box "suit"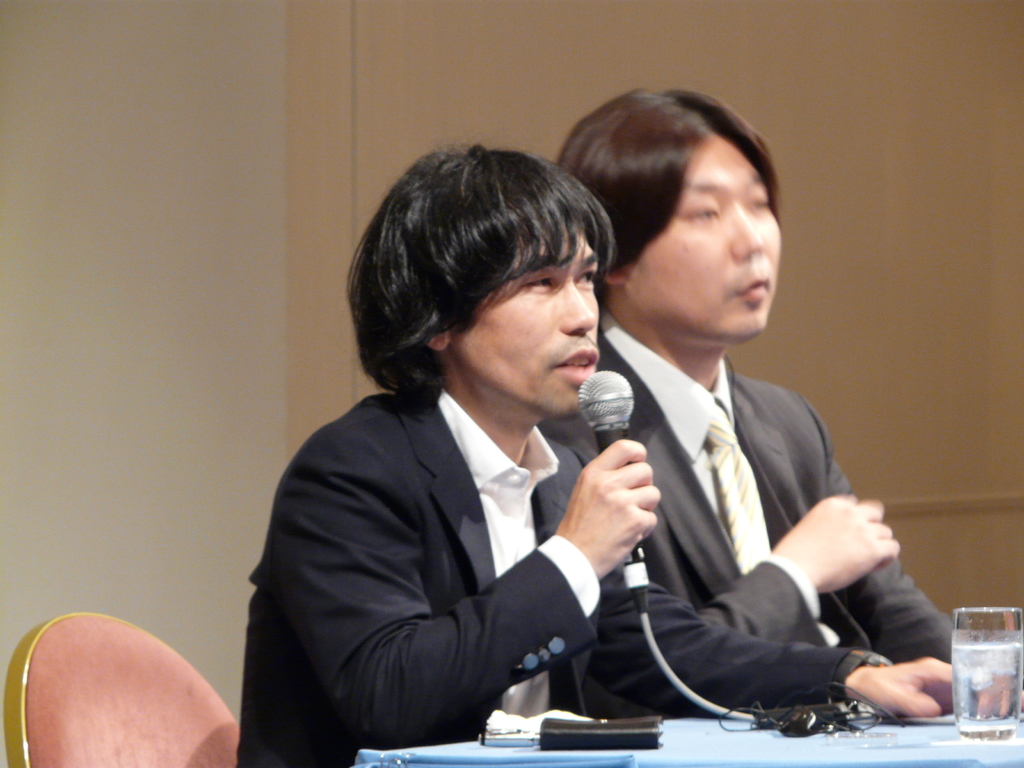
BBox(234, 303, 693, 752)
